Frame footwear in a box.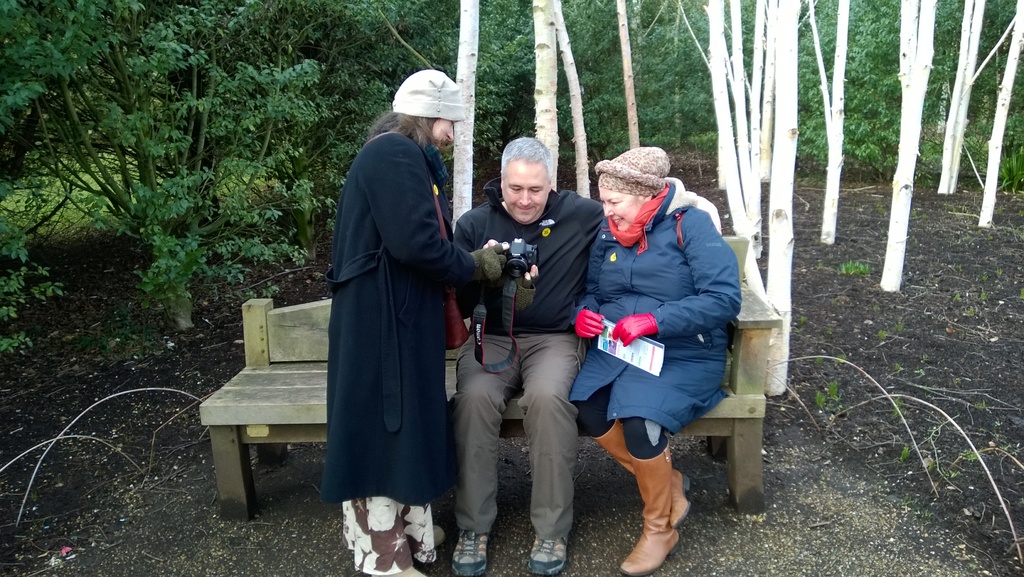
locate(371, 562, 423, 576).
